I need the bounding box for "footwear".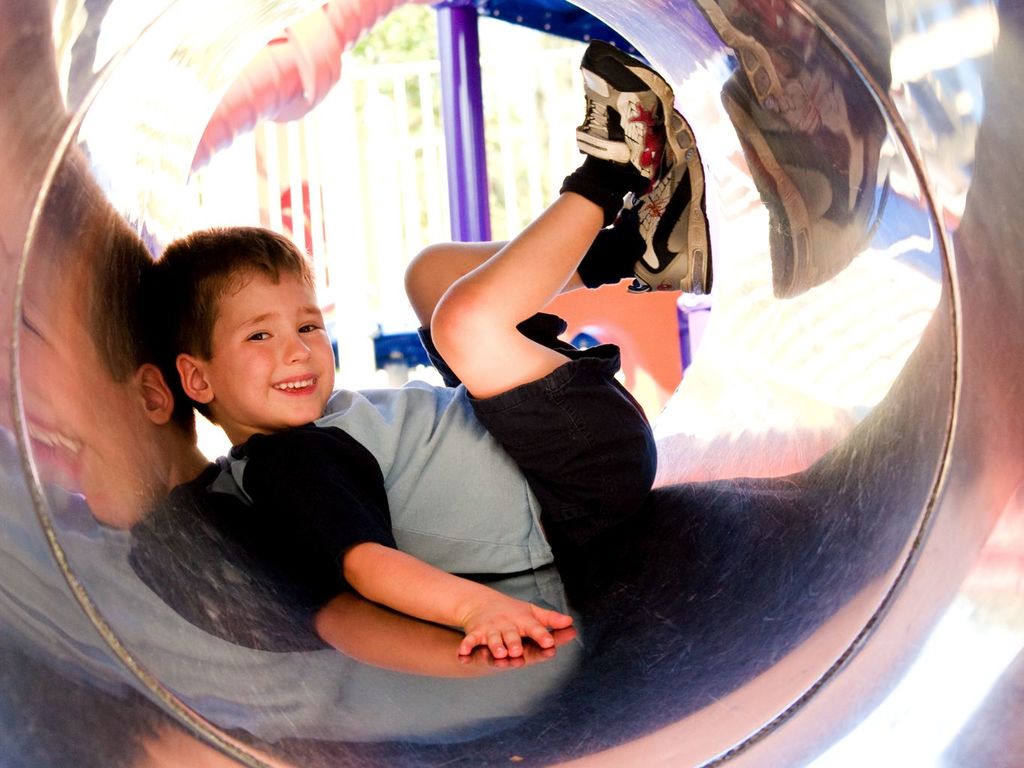
Here it is: box(620, 113, 716, 299).
